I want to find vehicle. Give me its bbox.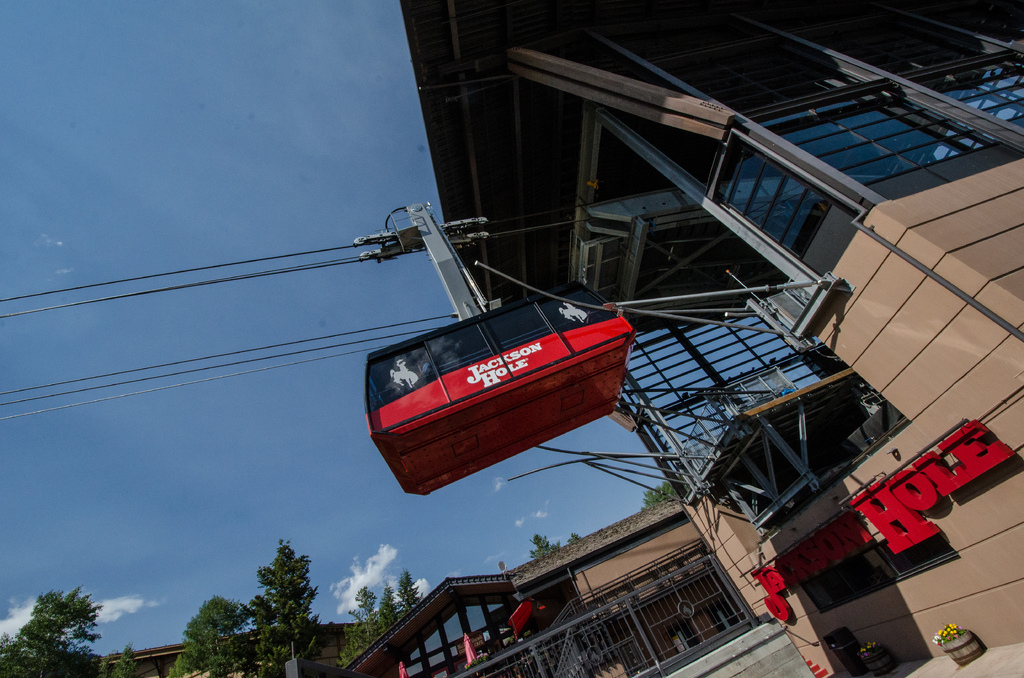
Rect(367, 209, 631, 501).
